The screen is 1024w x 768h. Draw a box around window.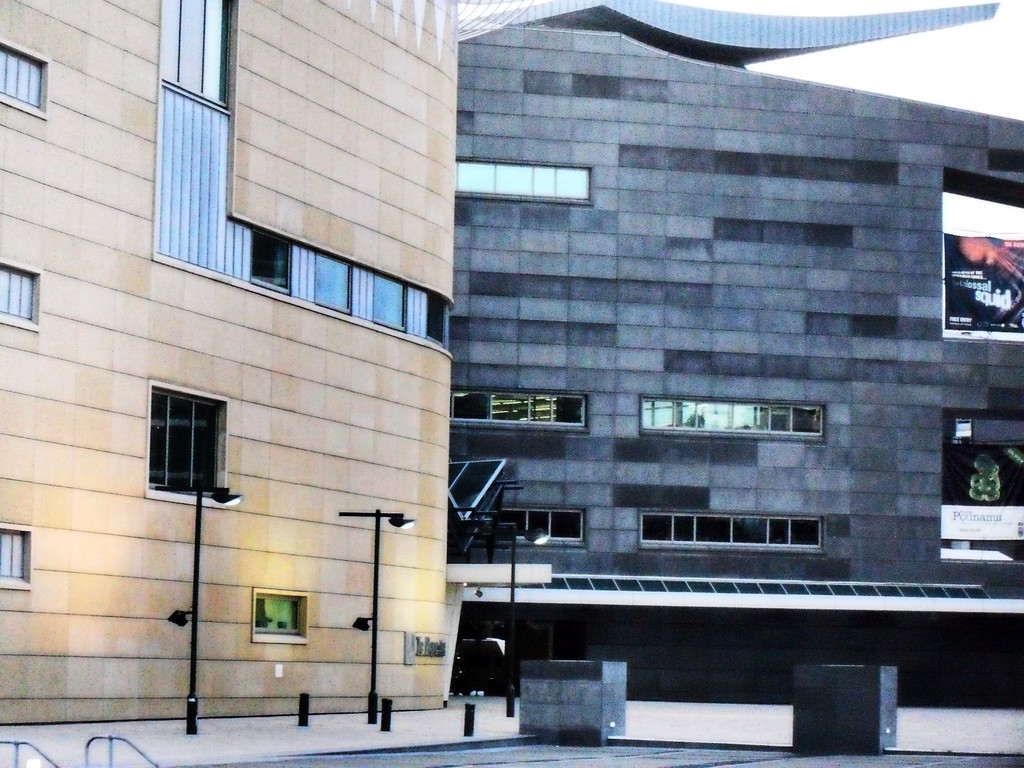
637:513:825:547.
